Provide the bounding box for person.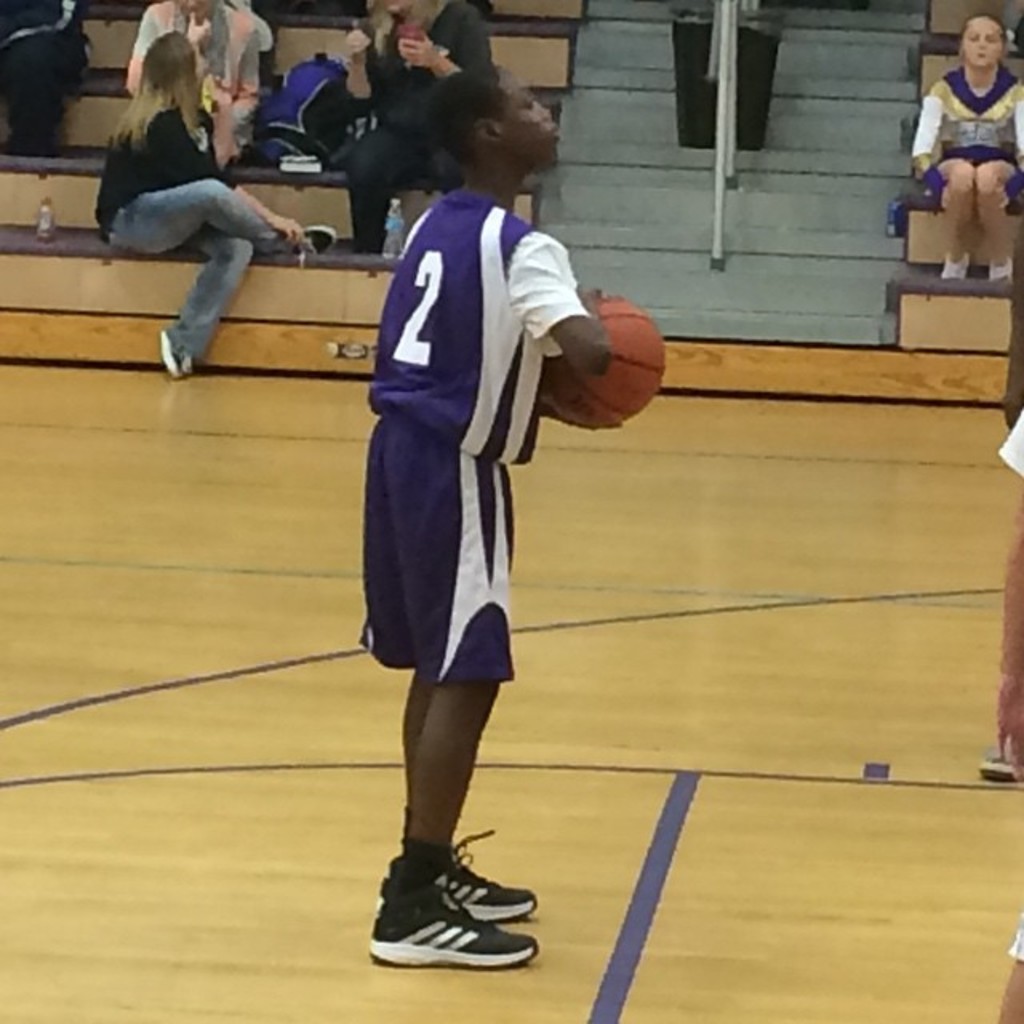
[x1=114, y1=0, x2=278, y2=166].
